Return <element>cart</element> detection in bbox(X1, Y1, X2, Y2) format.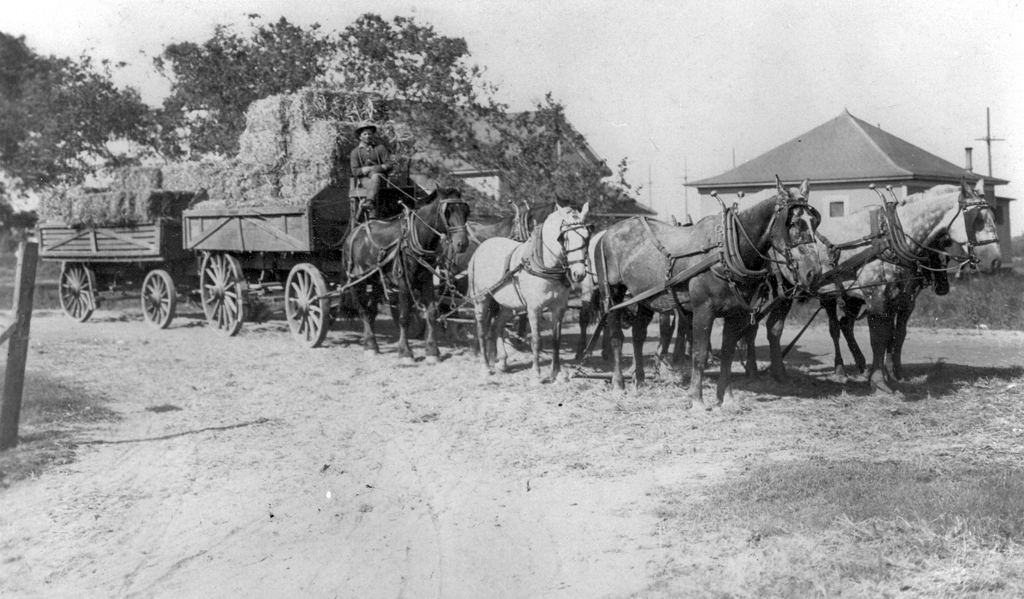
bbox(32, 162, 835, 346).
